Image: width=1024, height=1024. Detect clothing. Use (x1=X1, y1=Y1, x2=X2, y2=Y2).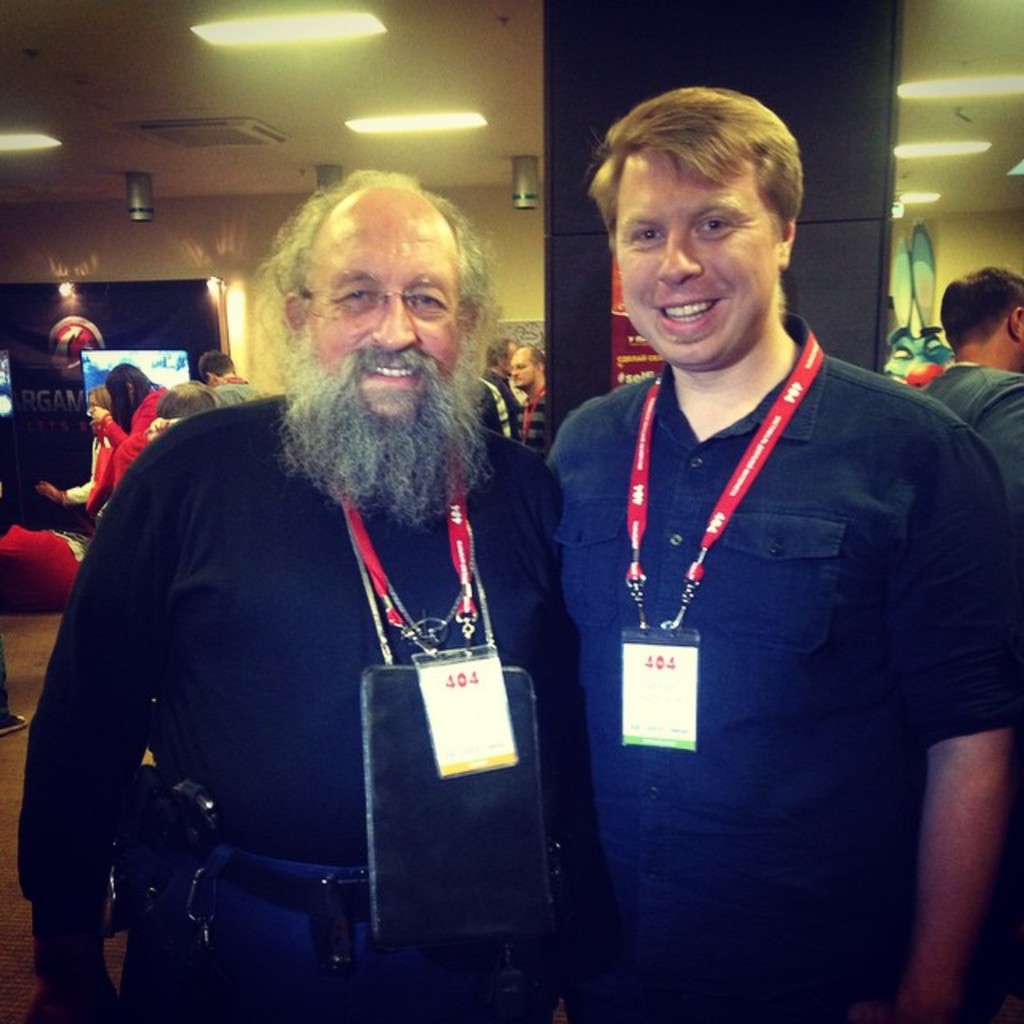
(x1=91, y1=390, x2=168, y2=515).
